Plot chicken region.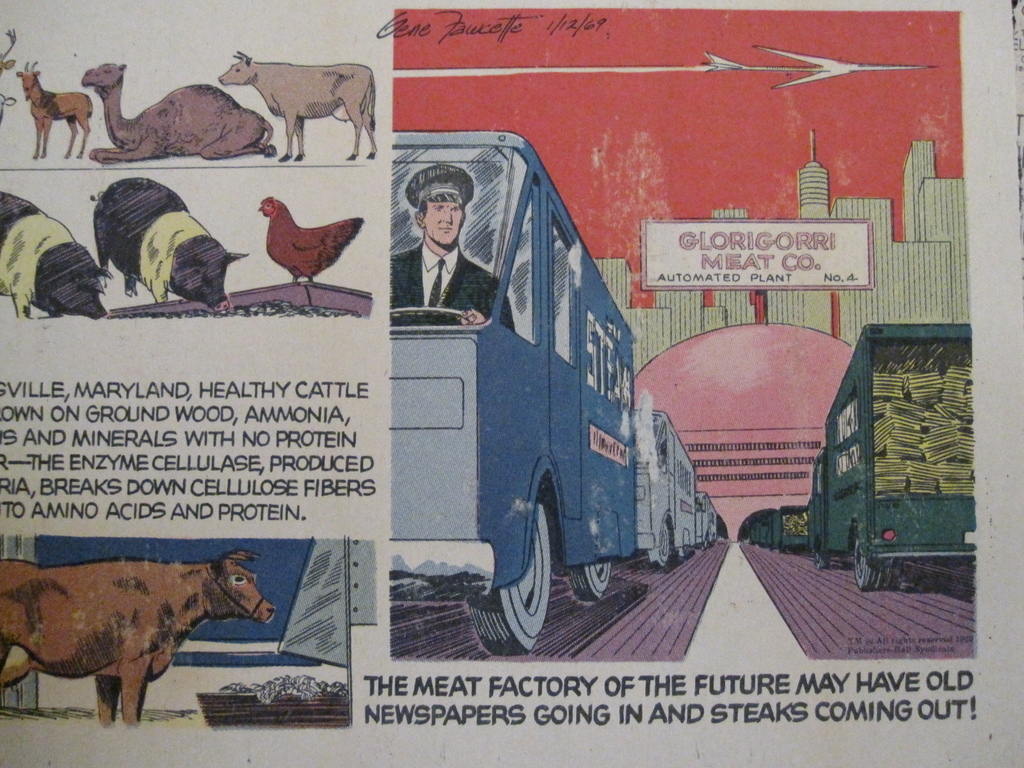
Plotted at box=[234, 158, 346, 296].
